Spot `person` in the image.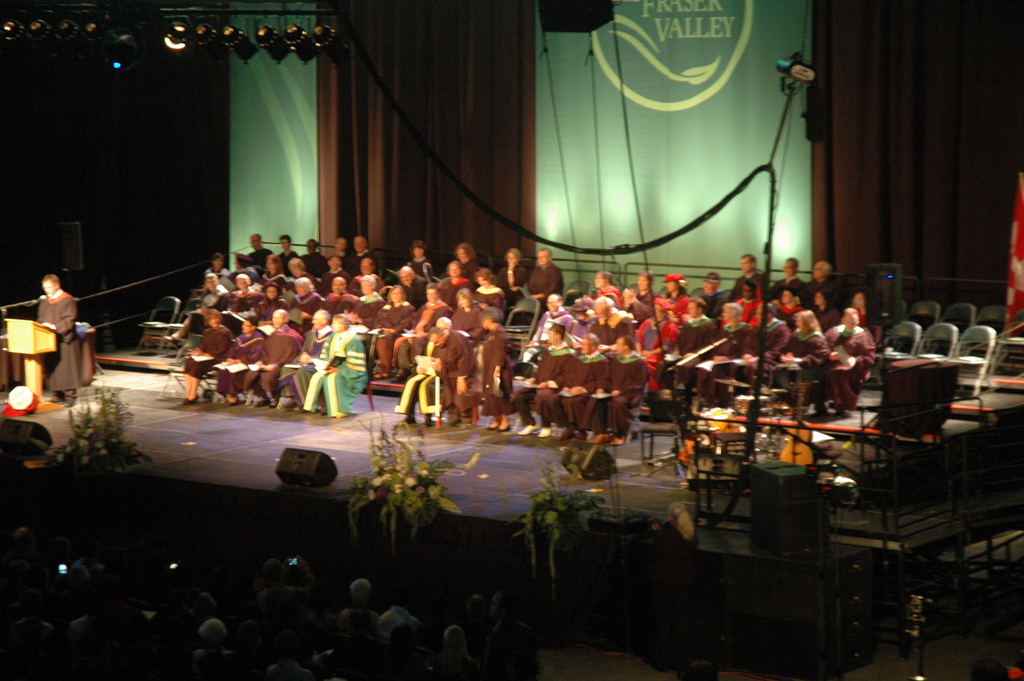
`person` found at 34:272:74:409.
